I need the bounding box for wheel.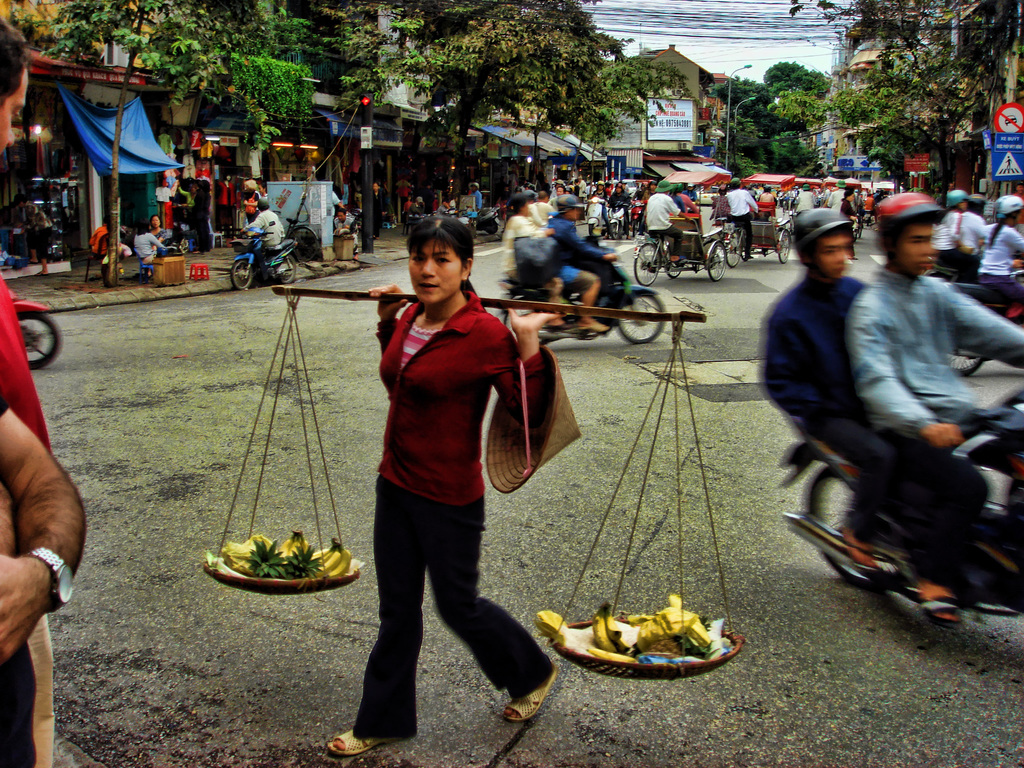
Here it is: (274, 257, 296, 282).
